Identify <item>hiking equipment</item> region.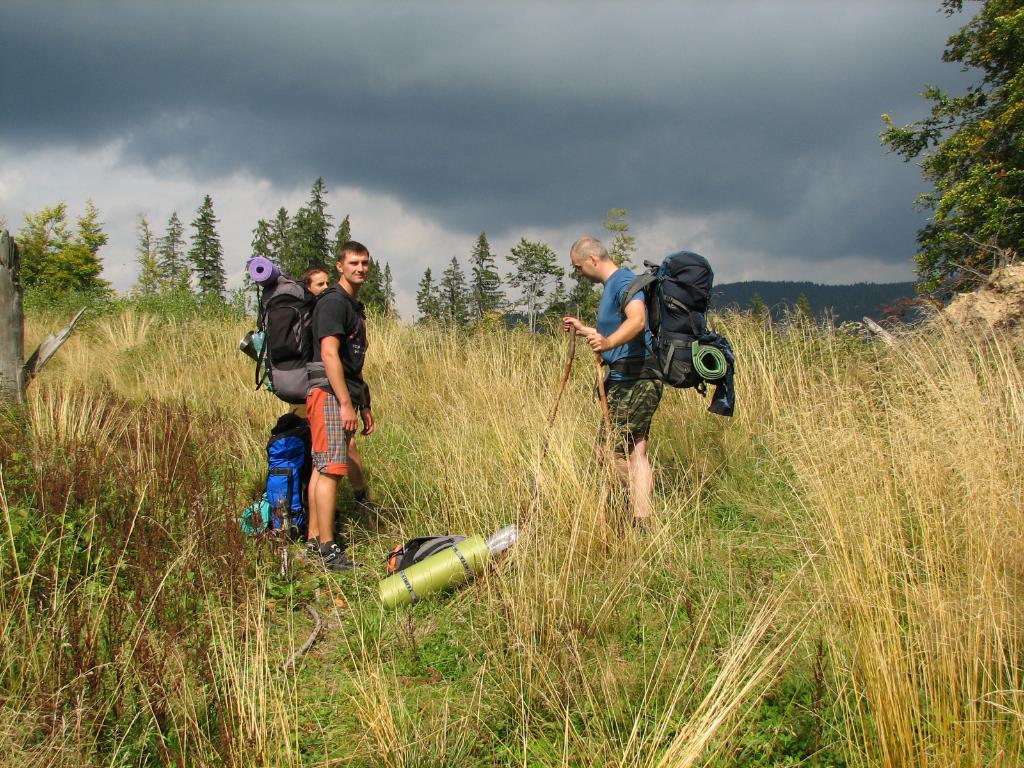
Region: locate(381, 534, 466, 575).
